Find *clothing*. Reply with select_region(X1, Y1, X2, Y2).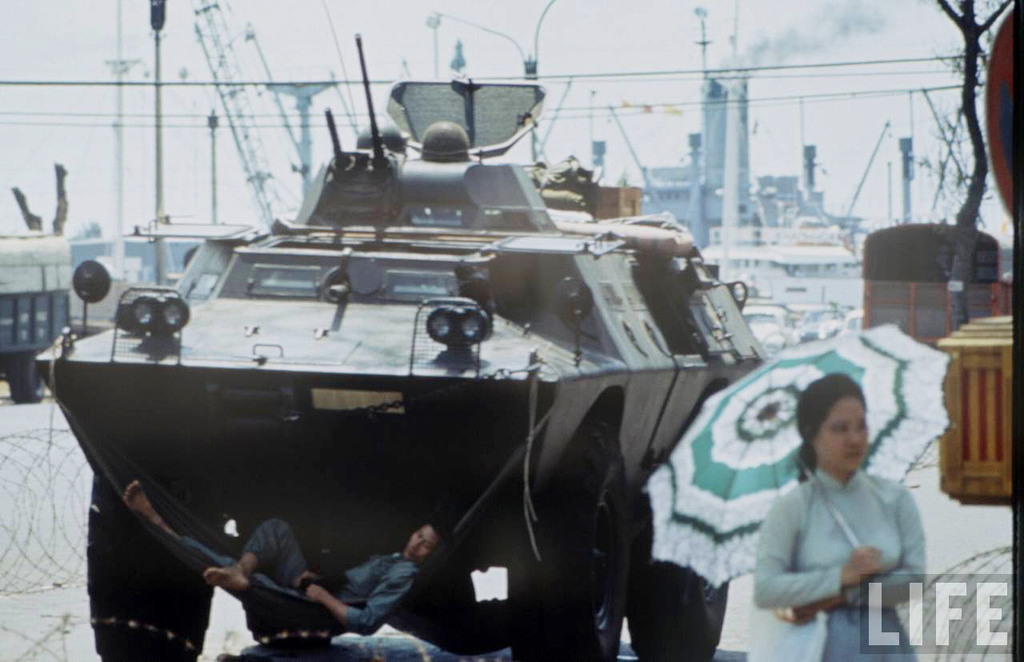
select_region(769, 419, 933, 605).
